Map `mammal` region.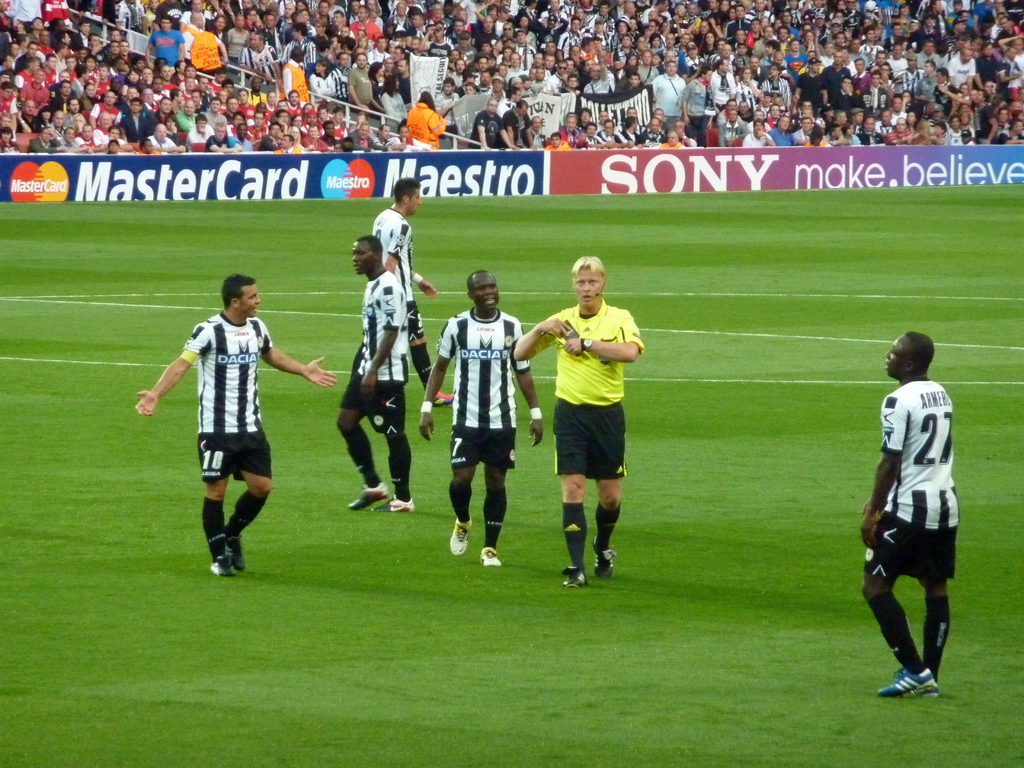
Mapped to crop(420, 266, 541, 569).
